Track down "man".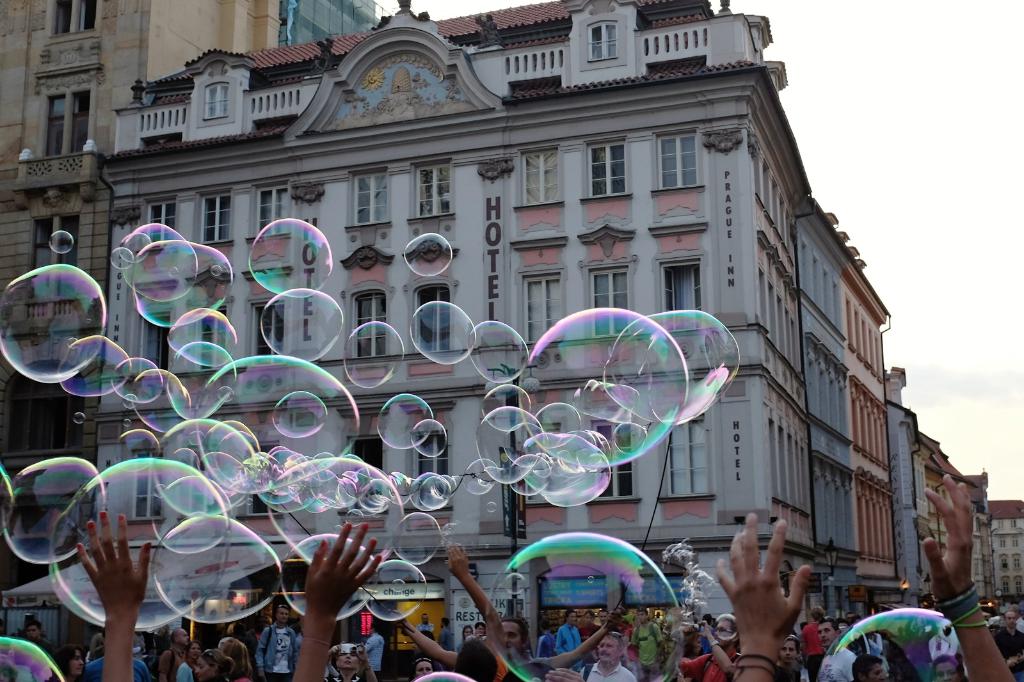
Tracked to <bbox>815, 617, 859, 681</bbox>.
